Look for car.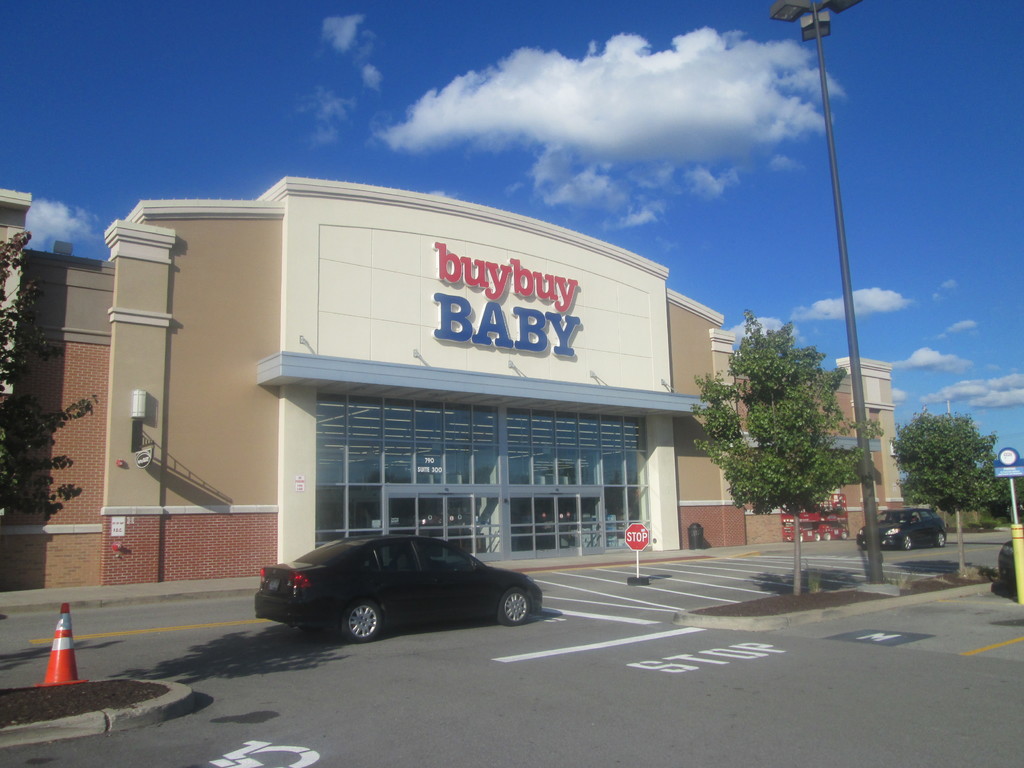
Found: bbox(854, 504, 945, 555).
